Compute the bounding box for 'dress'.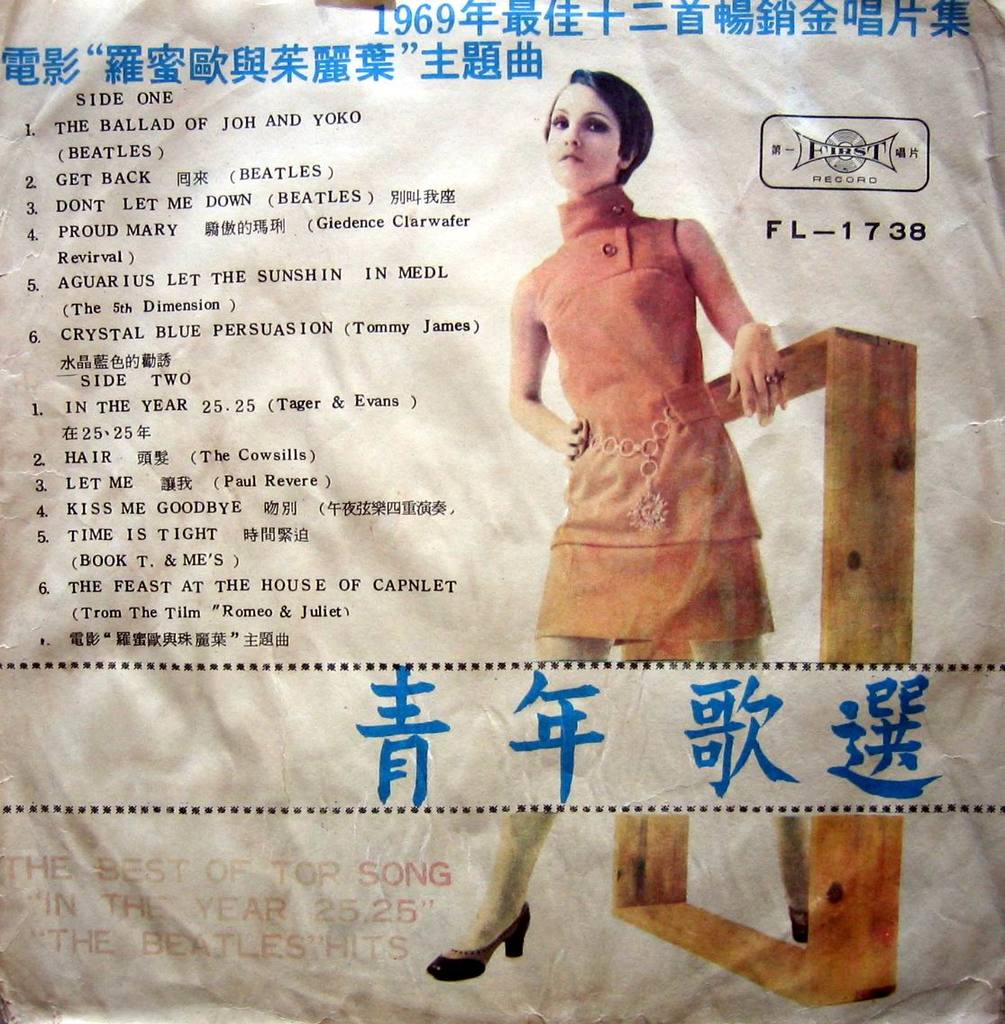
526,191,796,660.
